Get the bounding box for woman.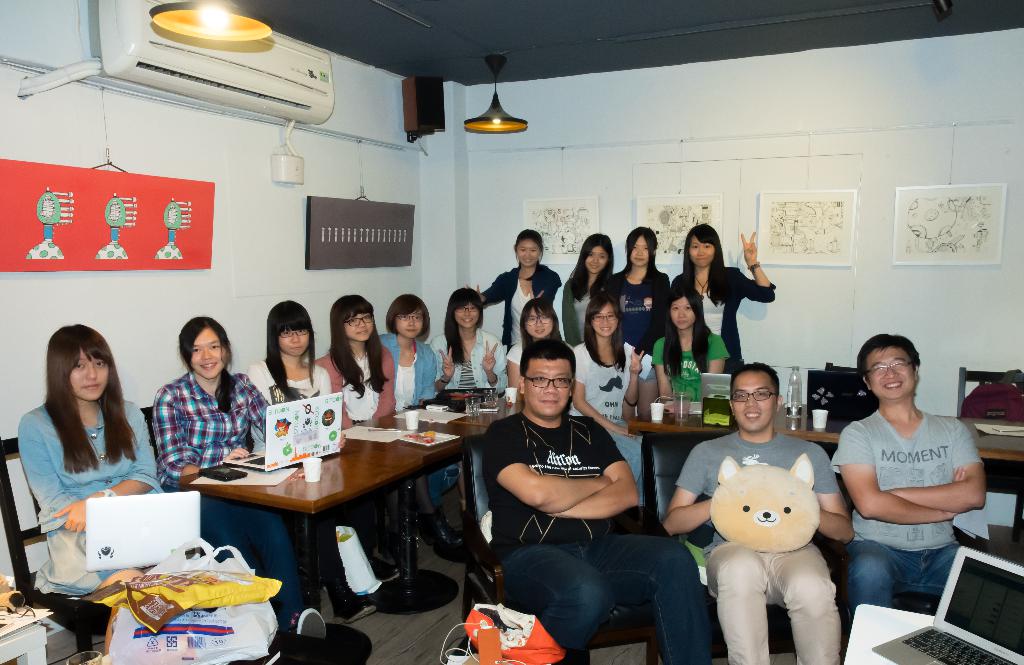
rect(314, 289, 392, 437).
